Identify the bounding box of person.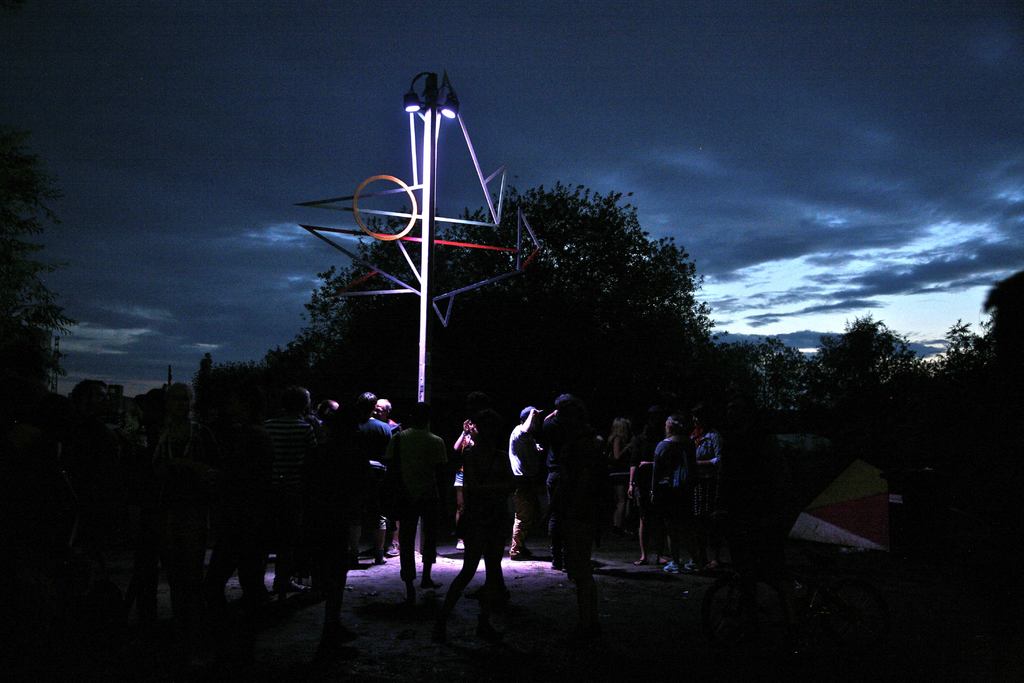
left=691, top=415, right=722, bottom=582.
